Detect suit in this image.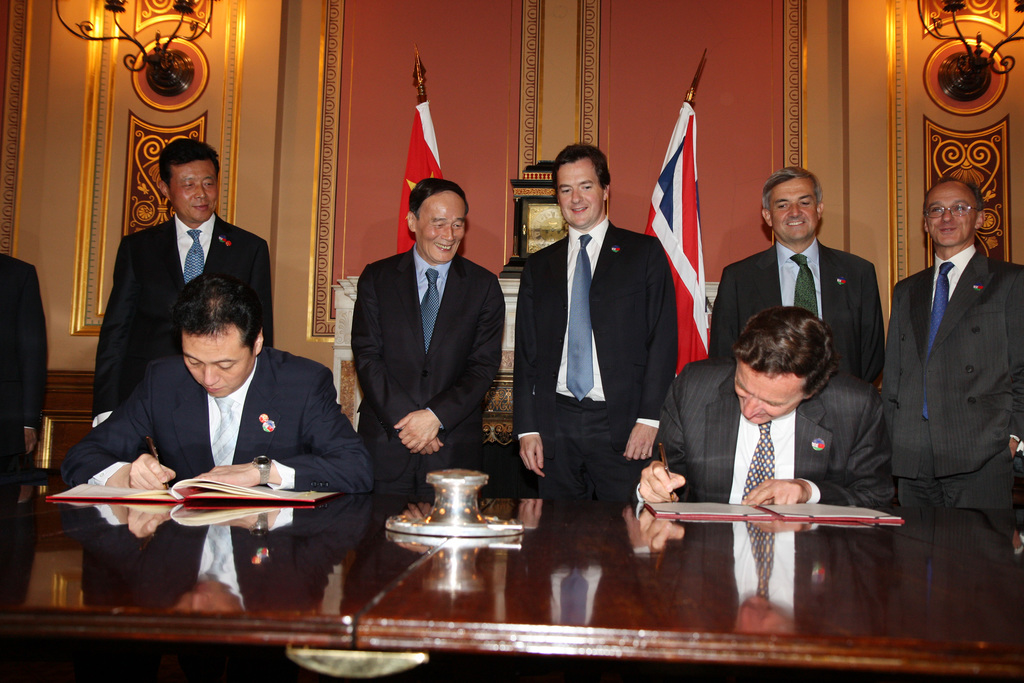
Detection: region(0, 252, 50, 491).
